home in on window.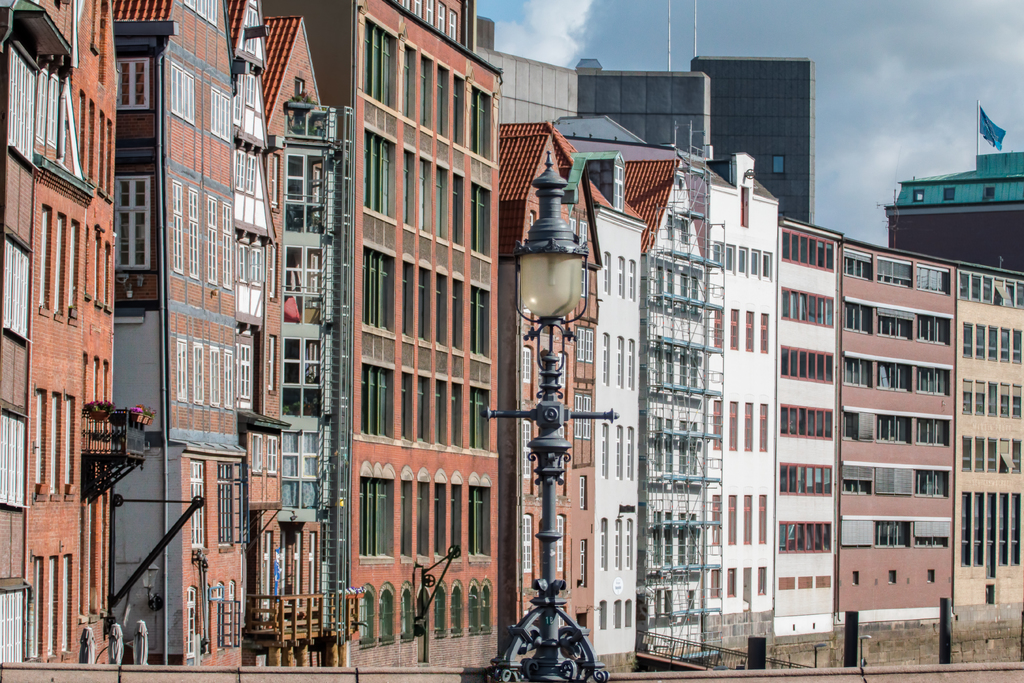
Homed in at bbox(772, 521, 831, 552).
